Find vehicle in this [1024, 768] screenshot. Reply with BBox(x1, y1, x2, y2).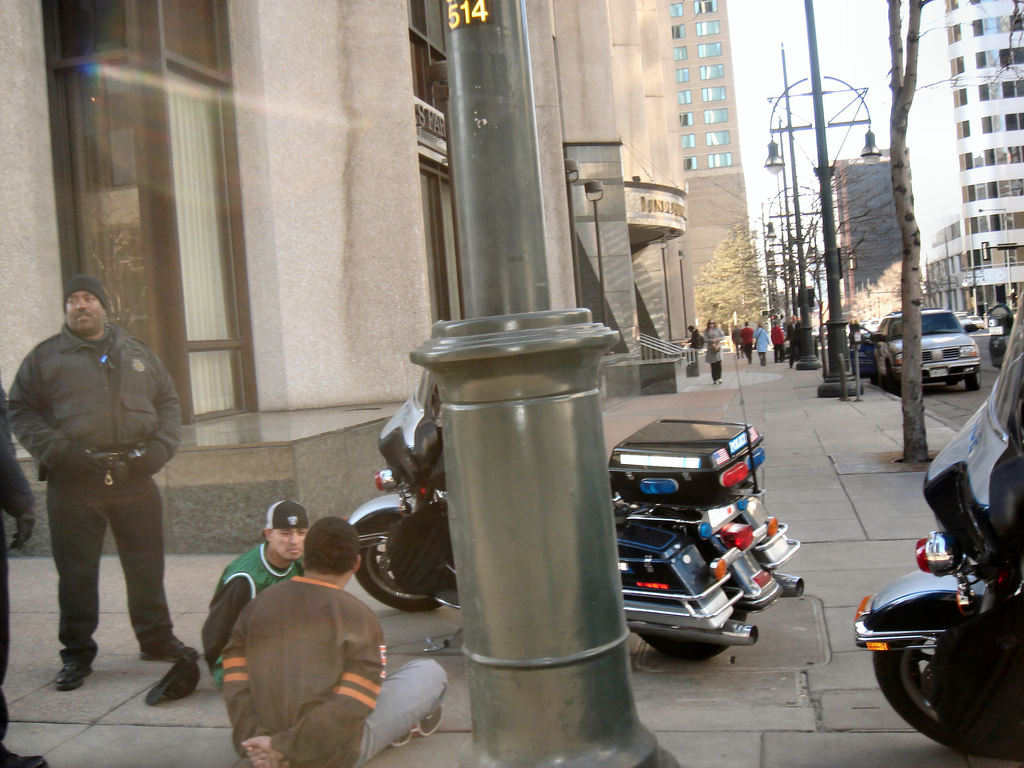
BBox(852, 326, 876, 378).
